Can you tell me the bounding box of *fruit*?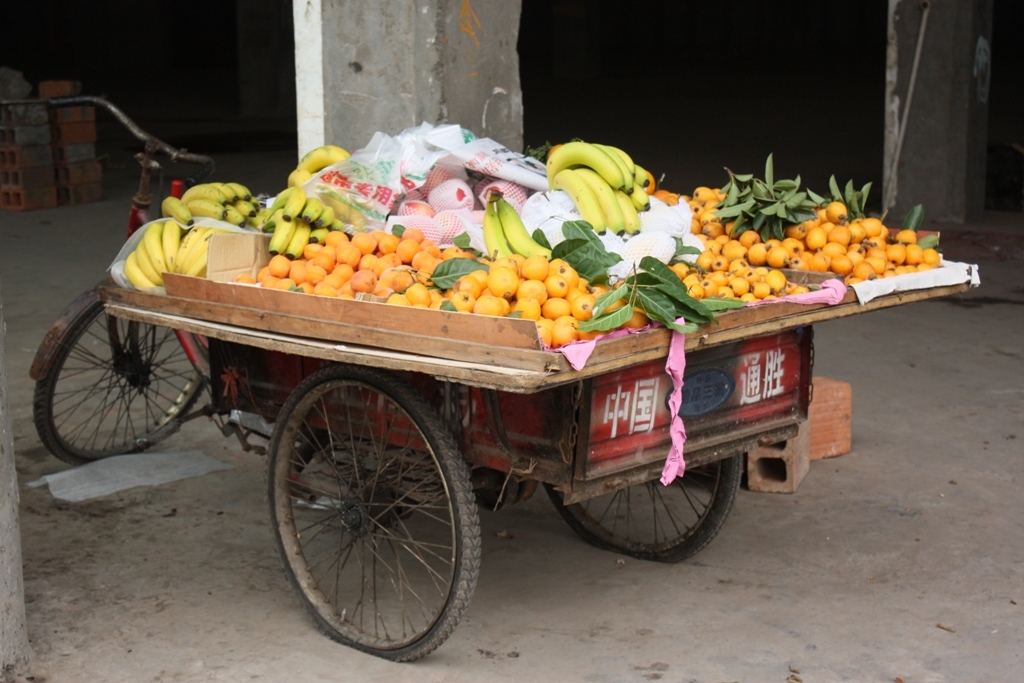
[481, 191, 521, 256].
